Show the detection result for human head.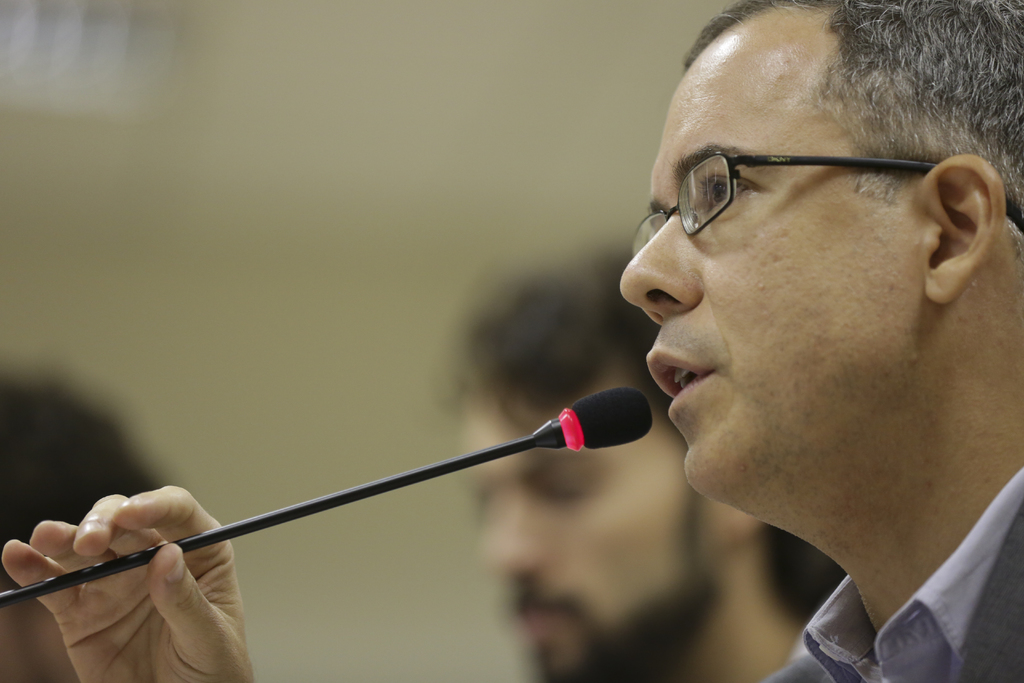
{"left": 440, "top": 252, "right": 804, "bottom": 682}.
